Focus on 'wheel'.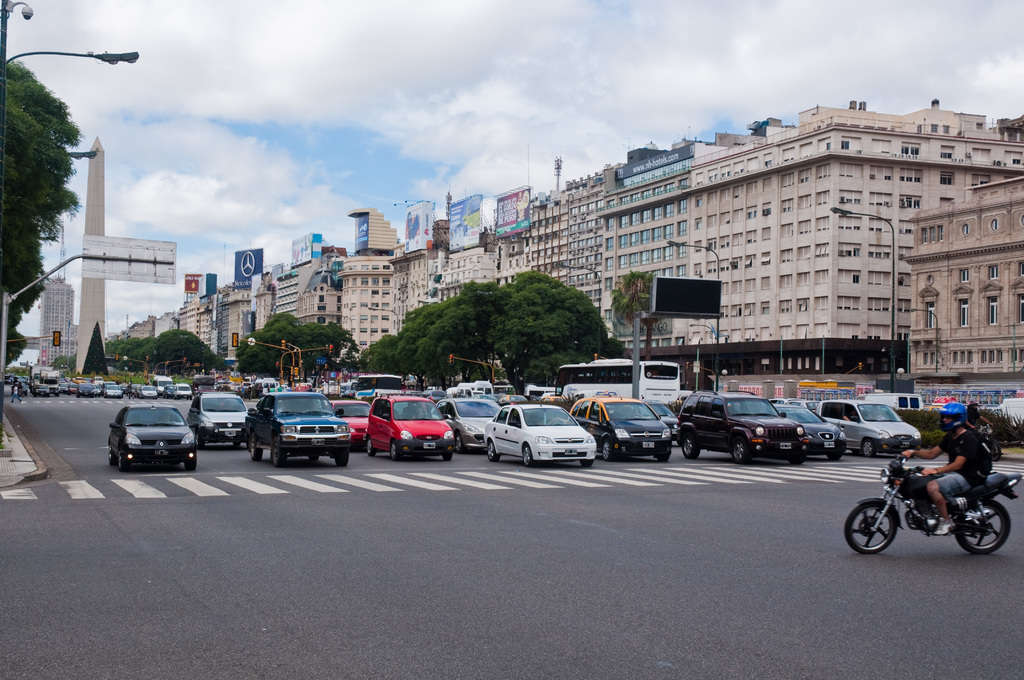
Focused at {"x1": 246, "y1": 444, "x2": 270, "y2": 458}.
